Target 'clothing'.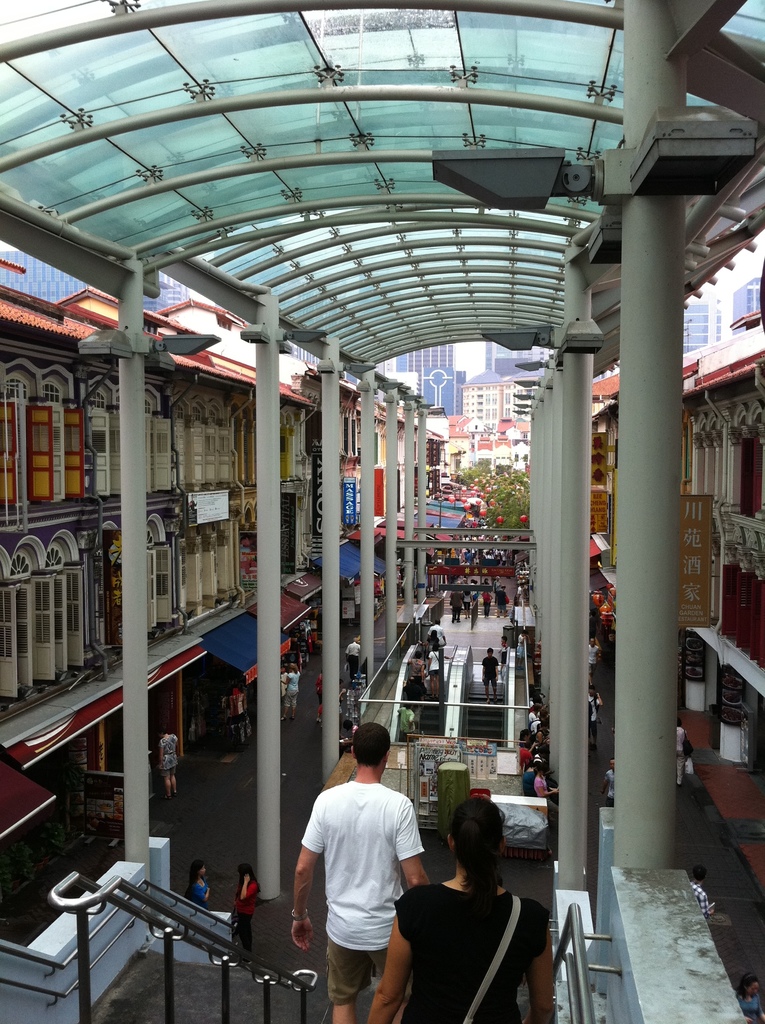
Target region: box(586, 696, 599, 738).
